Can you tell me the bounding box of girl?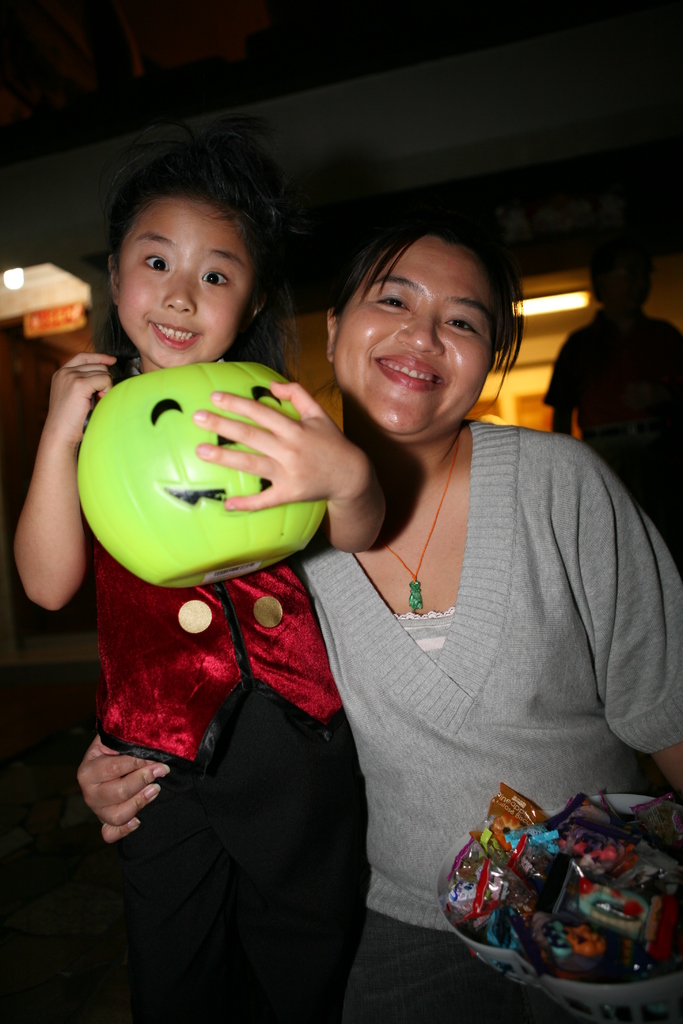
<region>8, 138, 372, 1014</region>.
